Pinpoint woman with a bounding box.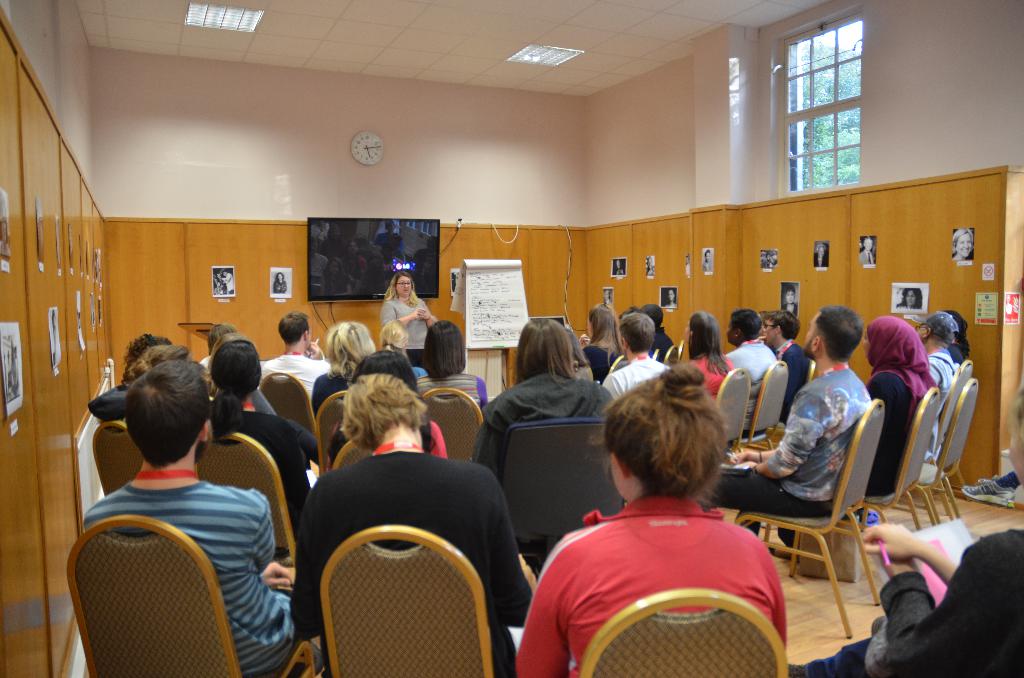
[left=377, top=319, right=426, bottom=380].
